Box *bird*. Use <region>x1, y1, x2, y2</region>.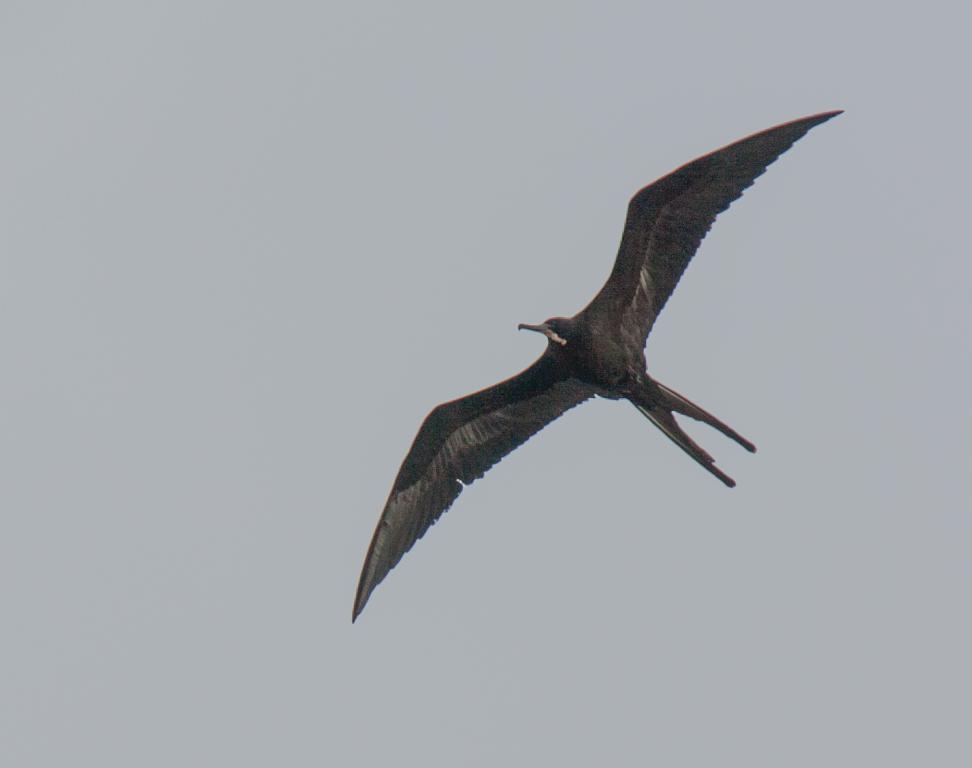
<region>349, 105, 828, 609</region>.
